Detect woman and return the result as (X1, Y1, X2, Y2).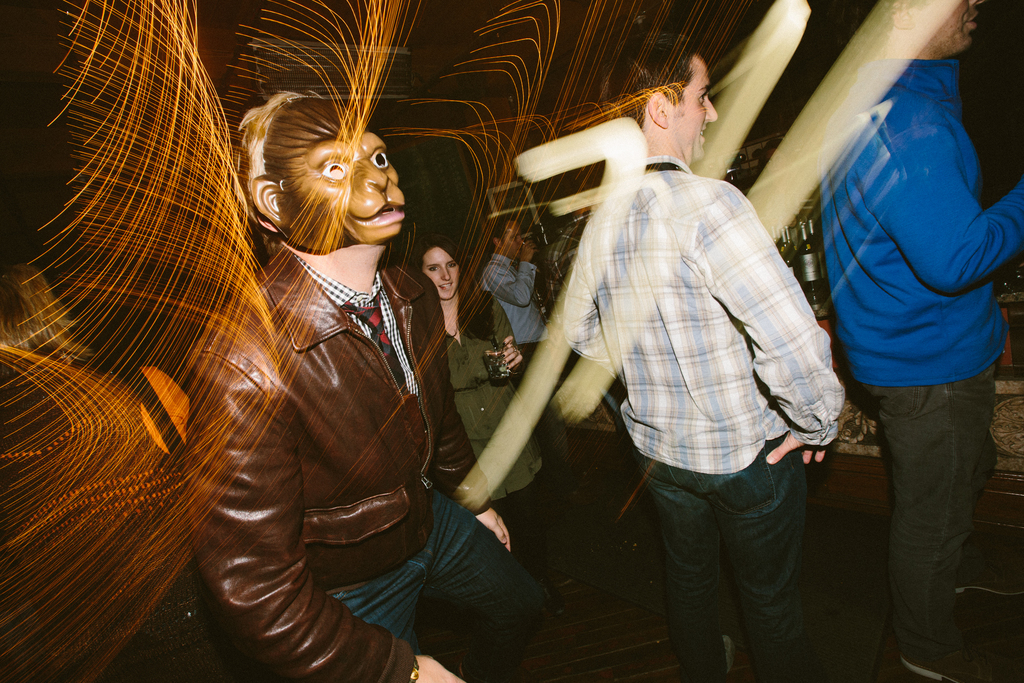
(409, 240, 528, 554).
